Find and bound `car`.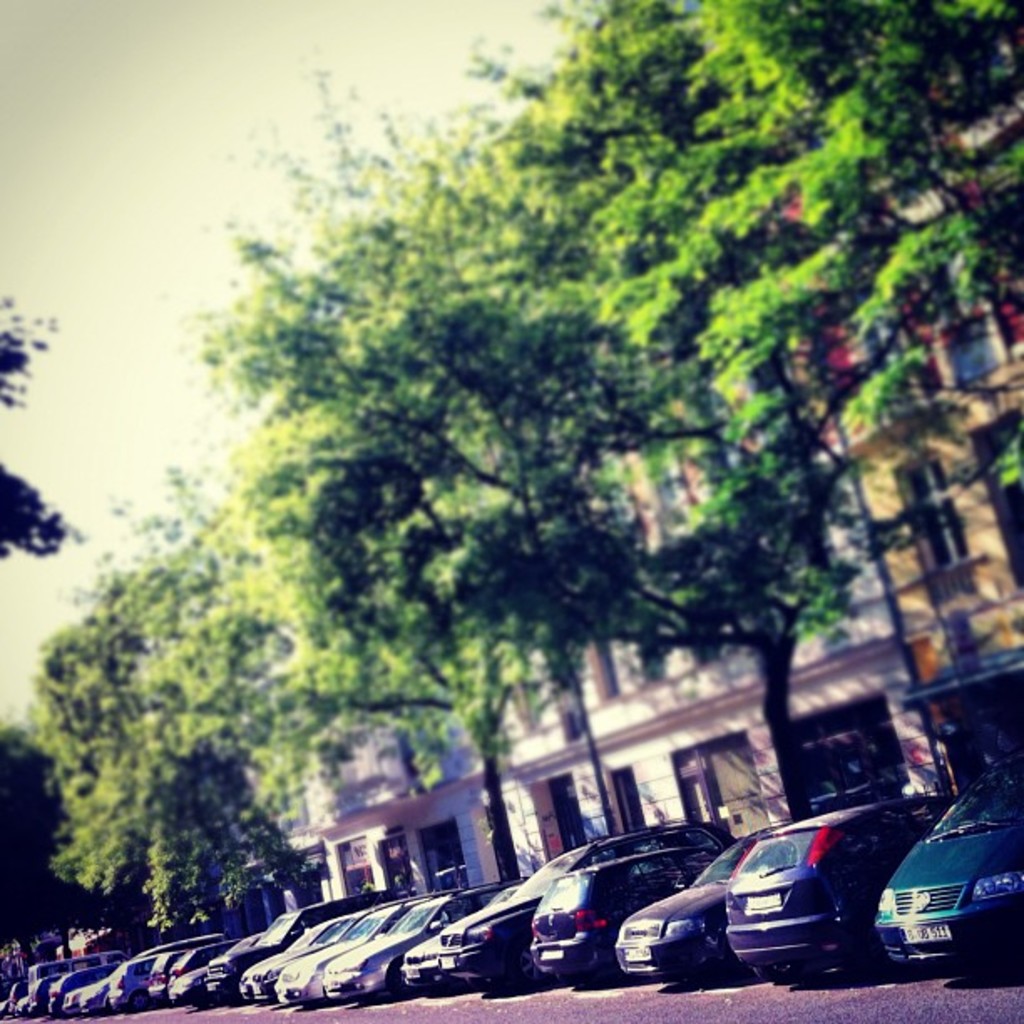
Bound: [529, 827, 714, 982].
